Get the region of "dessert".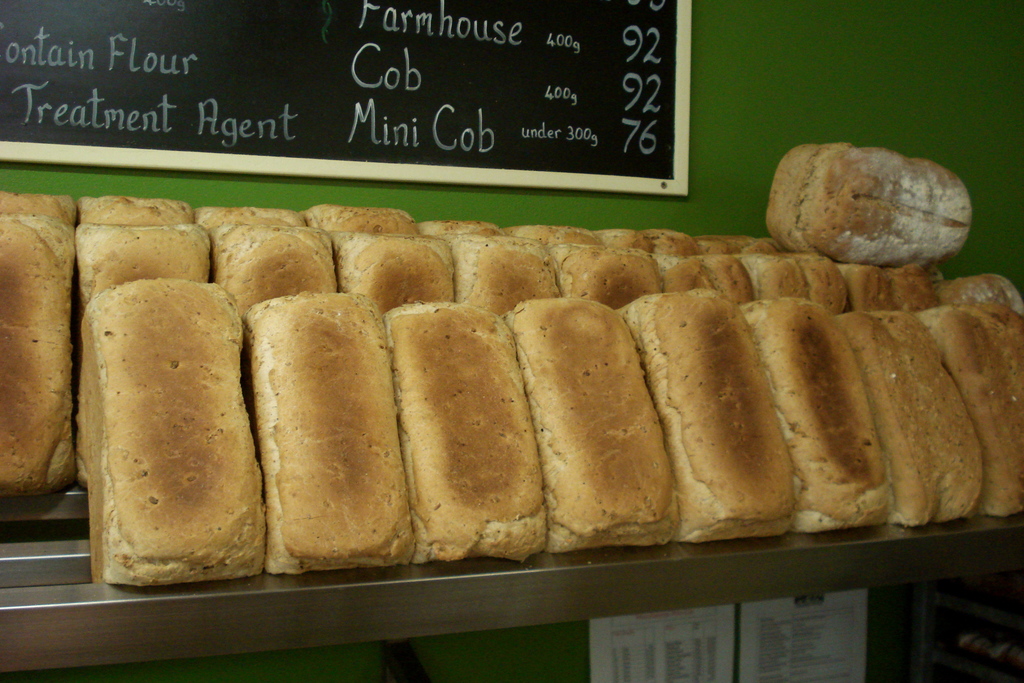
[836,301,982,513].
